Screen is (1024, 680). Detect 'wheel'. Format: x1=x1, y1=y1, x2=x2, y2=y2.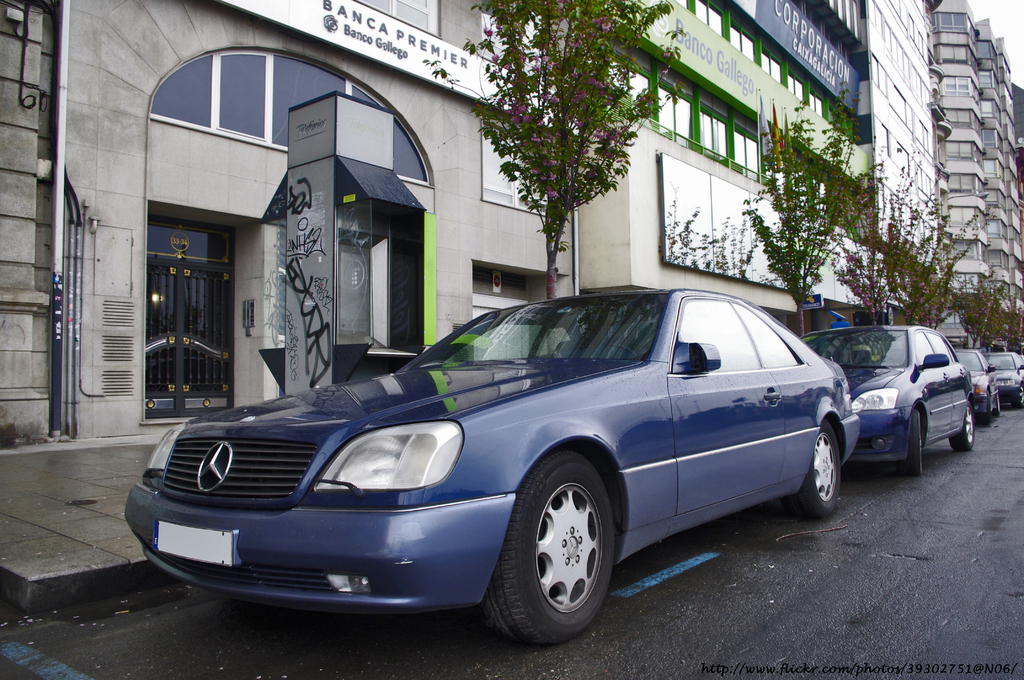
x1=500, y1=465, x2=624, y2=645.
